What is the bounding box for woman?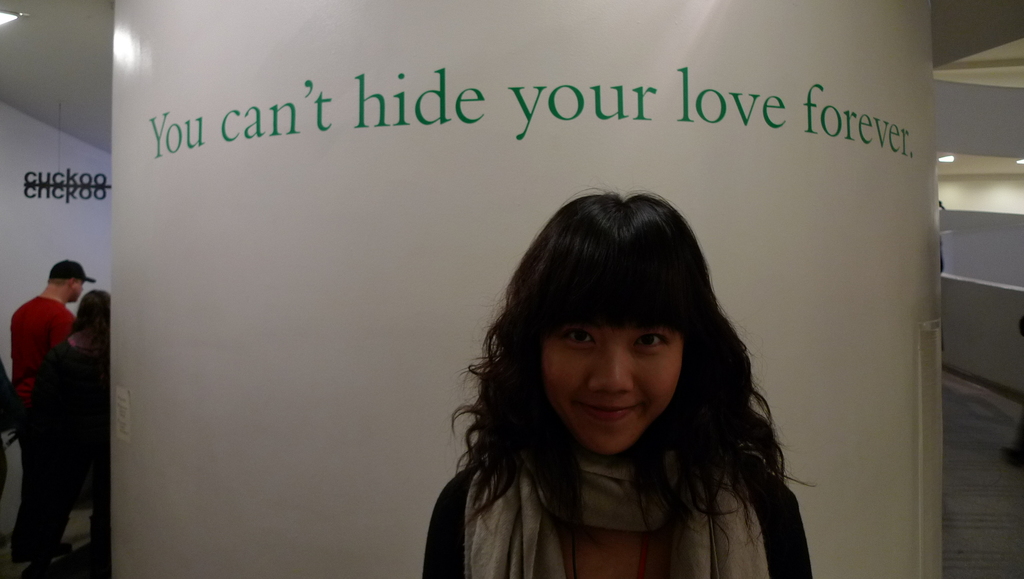
389,165,827,573.
